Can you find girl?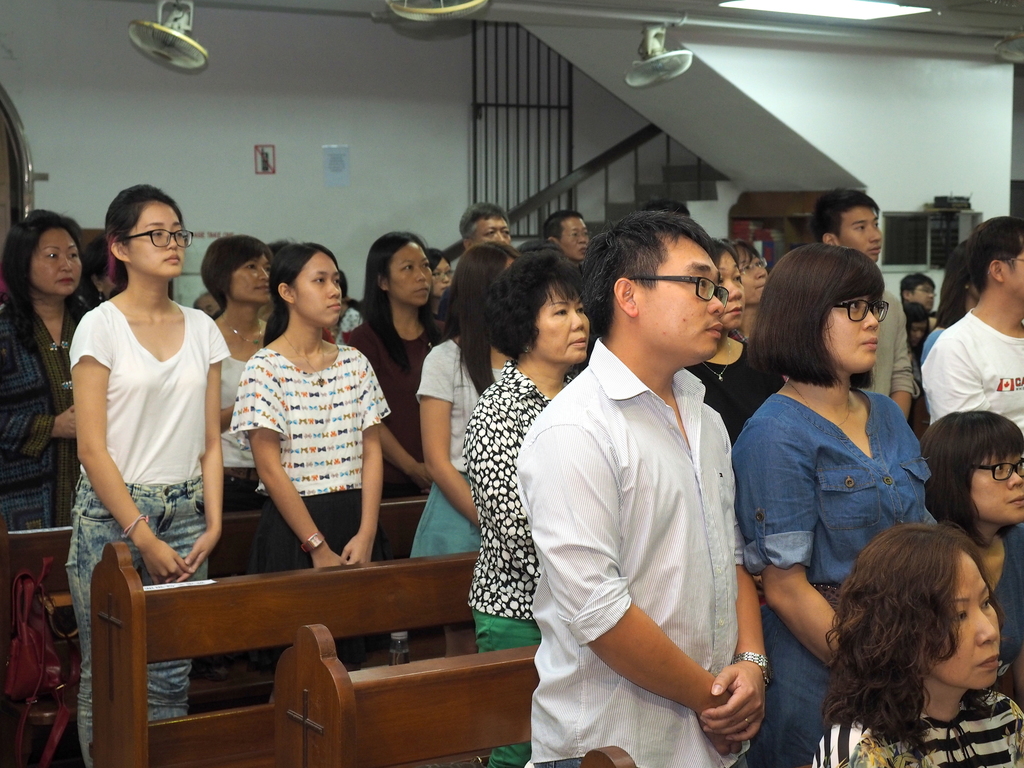
Yes, bounding box: box=[428, 252, 454, 339].
